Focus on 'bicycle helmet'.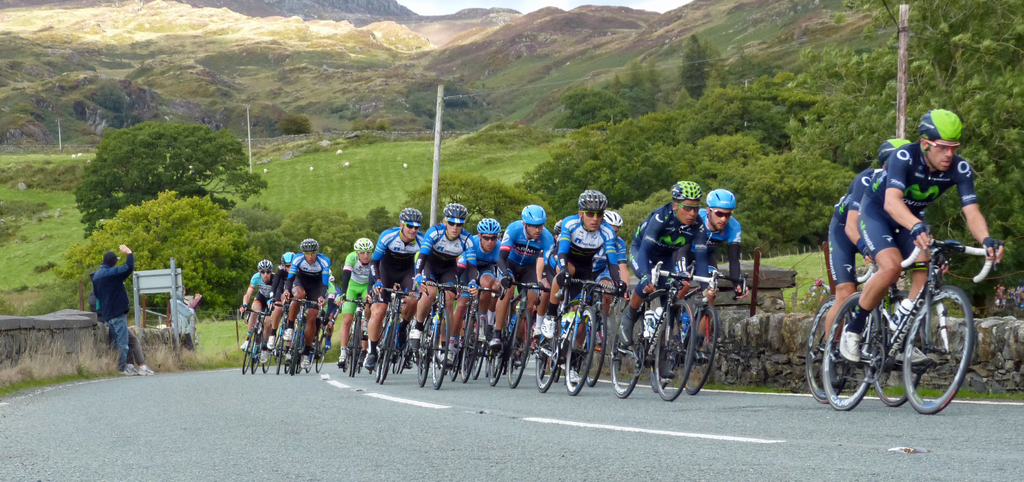
Focused at [left=472, top=214, right=499, bottom=232].
